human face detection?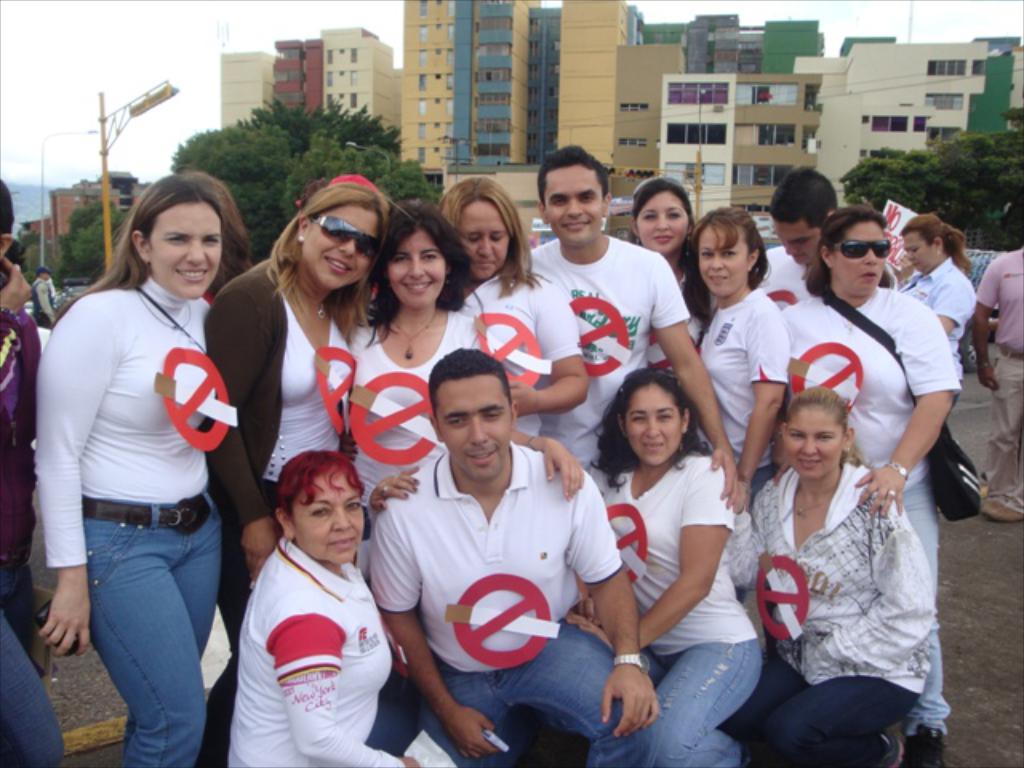
{"left": 768, "top": 216, "right": 822, "bottom": 267}
